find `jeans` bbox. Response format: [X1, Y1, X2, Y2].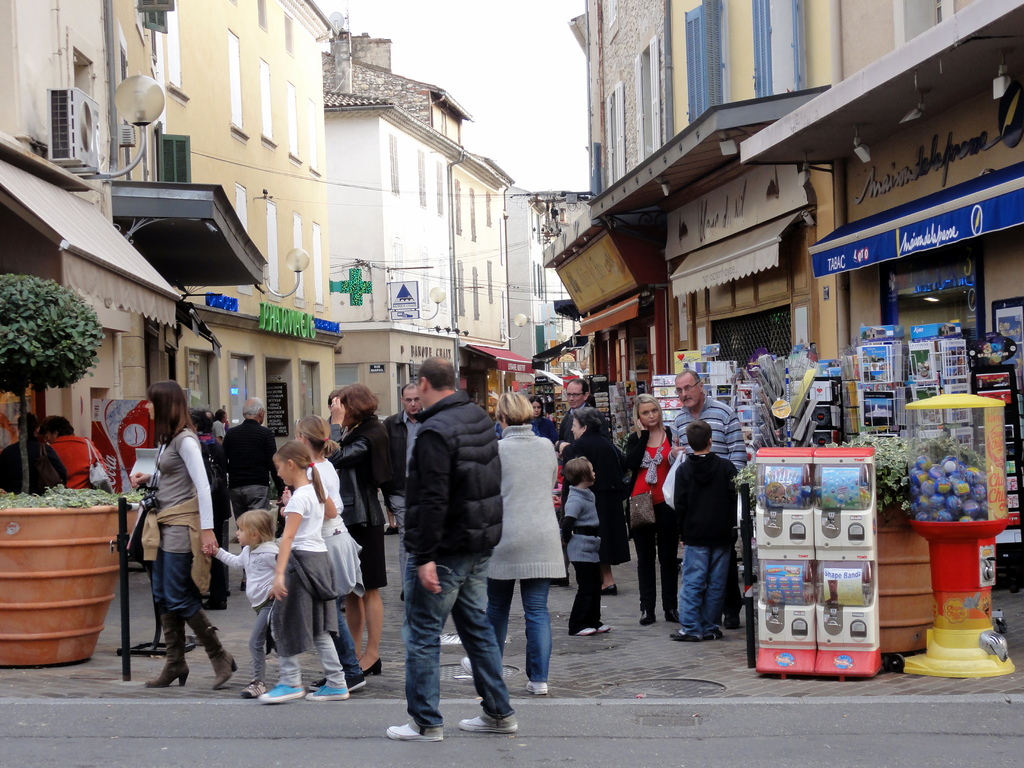
[232, 486, 271, 582].
